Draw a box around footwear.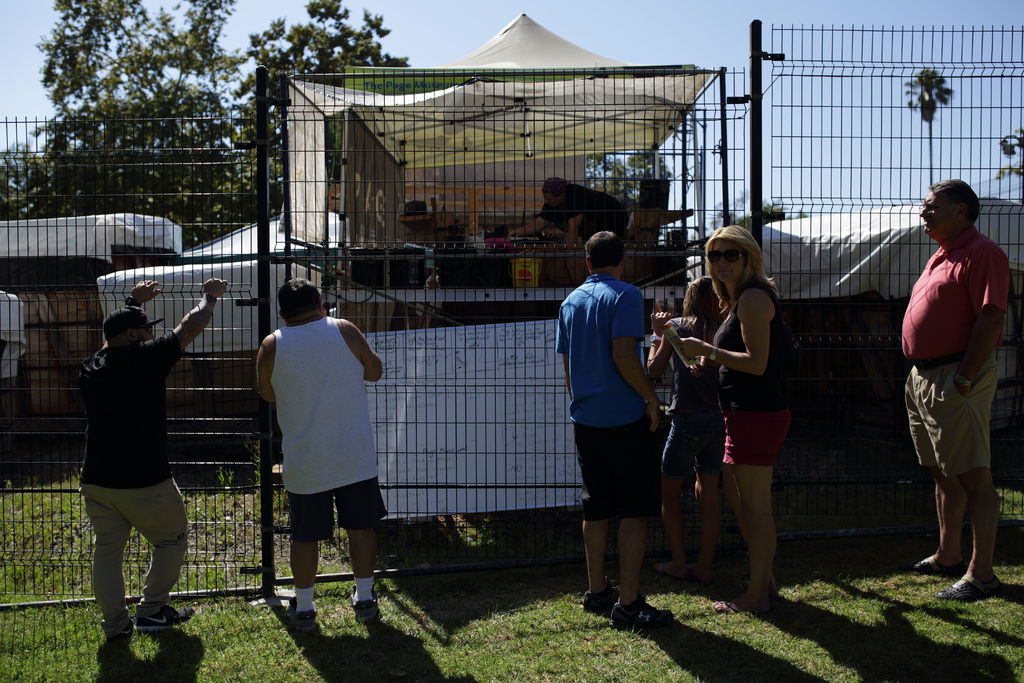
rect(913, 550, 956, 574).
